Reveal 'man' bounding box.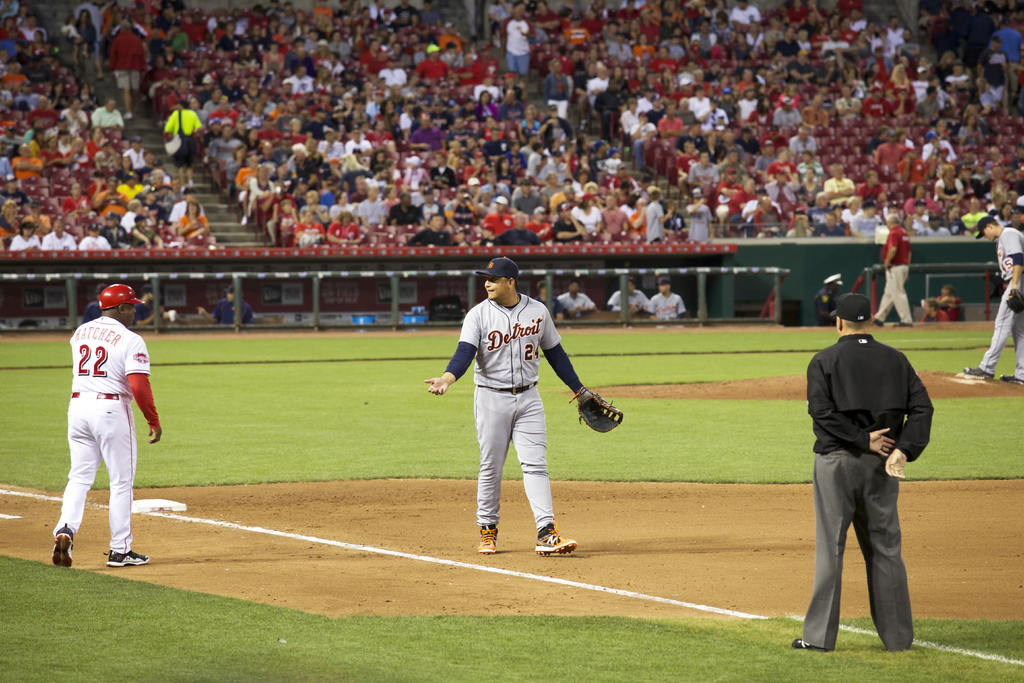
Revealed: [left=419, top=186, right=440, bottom=219].
